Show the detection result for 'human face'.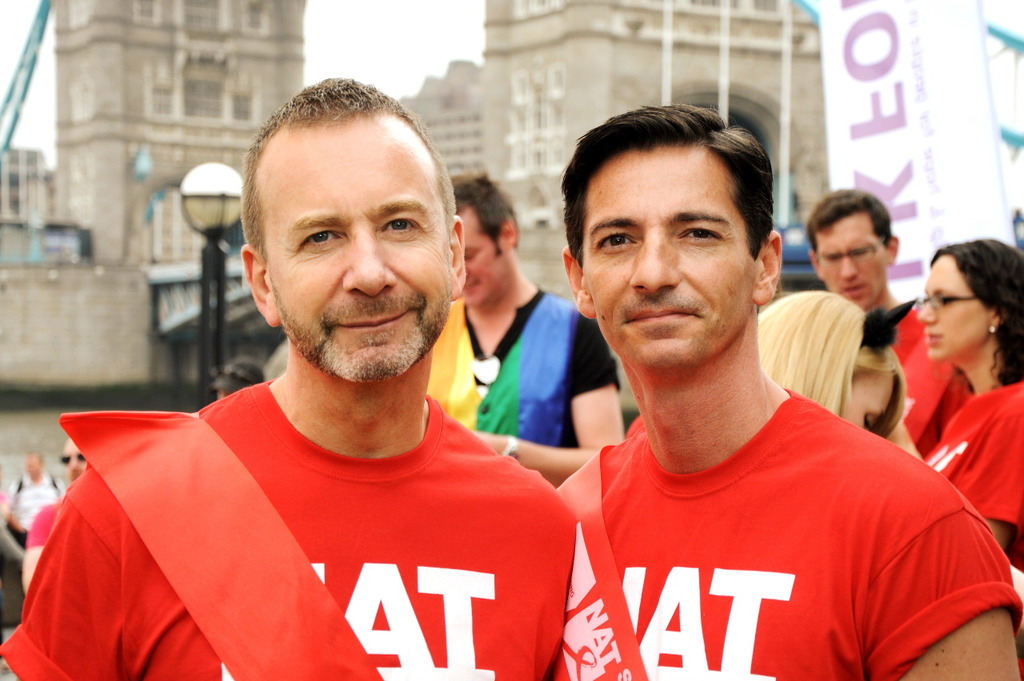
x1=456 y1=210 x2=509 y2=312.
